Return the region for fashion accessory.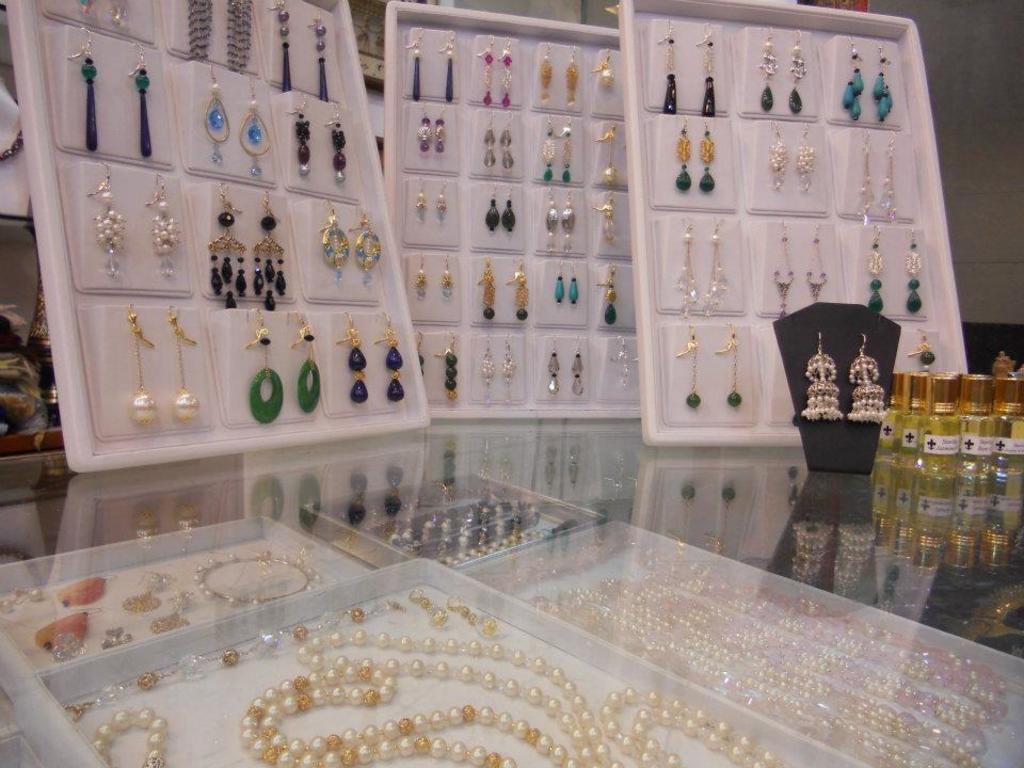
detection(500, 181, 516, 237).
